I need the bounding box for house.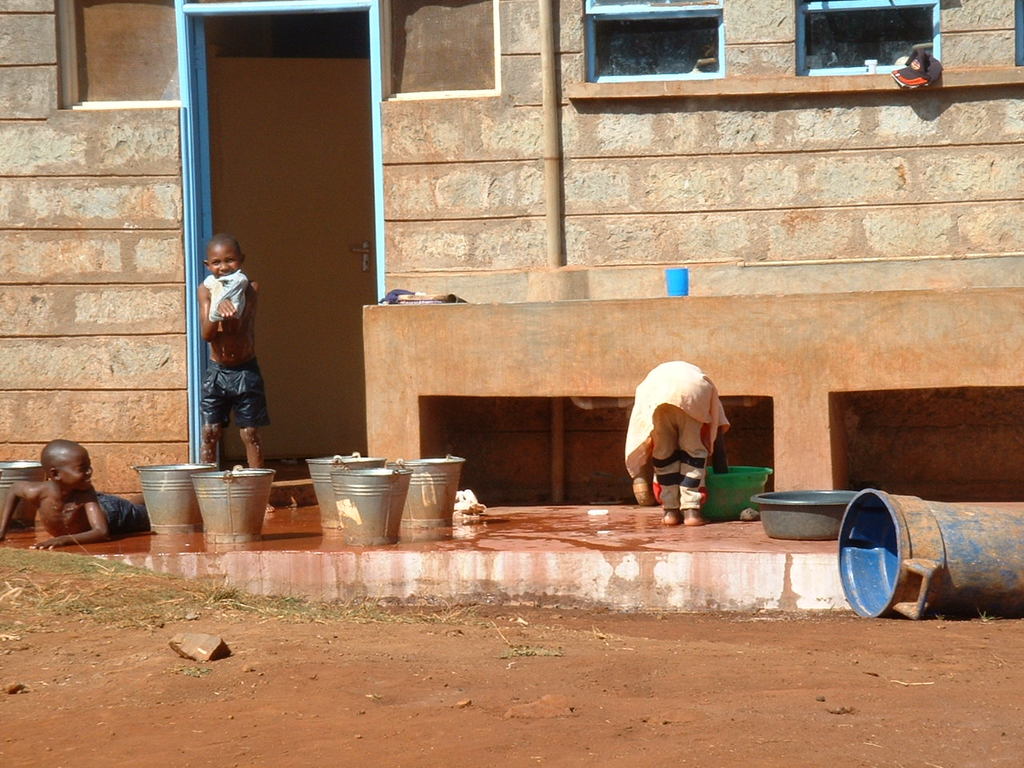
Here it is: {"x1": 0, "y1": 0, "x2": 1023, "y2": 512}.
